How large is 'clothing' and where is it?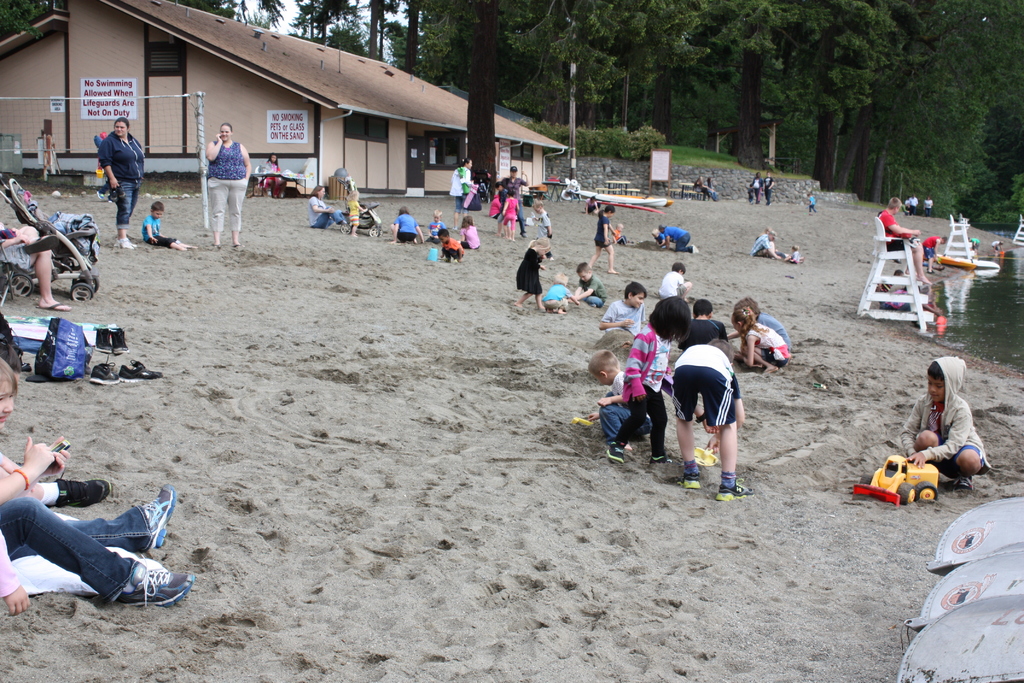
Bounding box: l=207, t=142, r=246, b=233.
